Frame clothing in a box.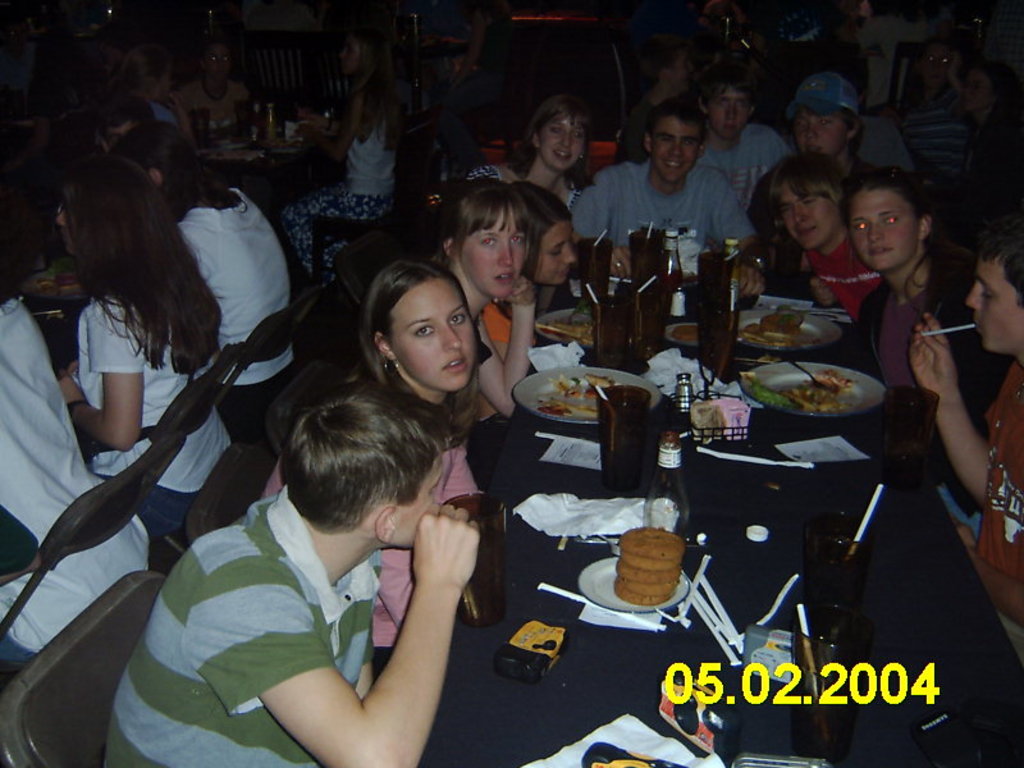
<bbox>0, 298, 160, 680</bbox>.
